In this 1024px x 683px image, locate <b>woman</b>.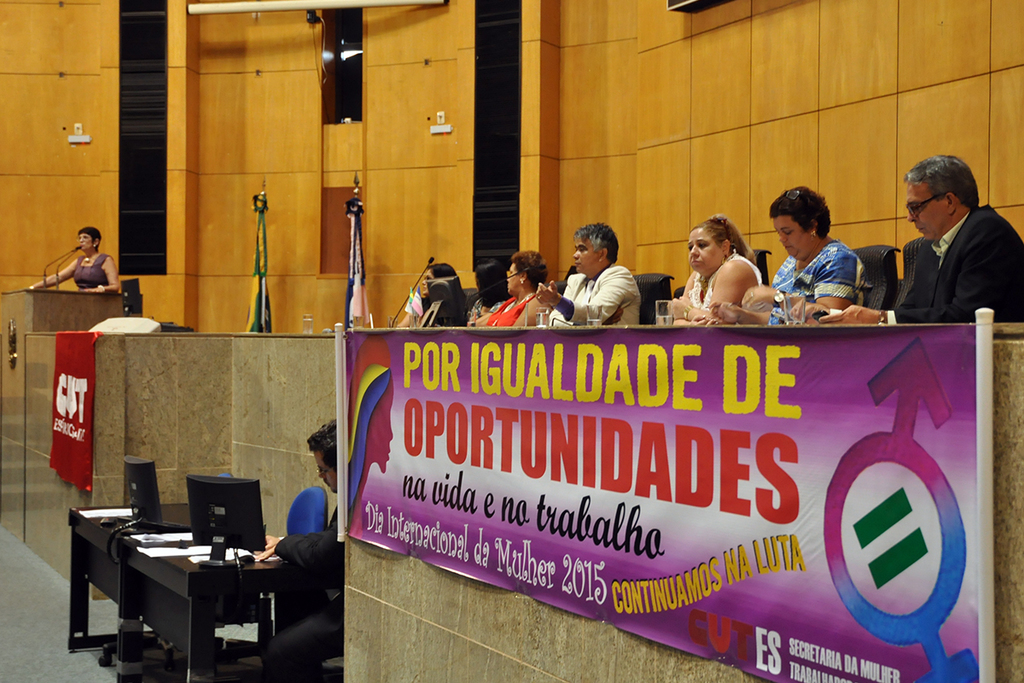
Bounding box: l=480, t=248, r=554, b=324.
